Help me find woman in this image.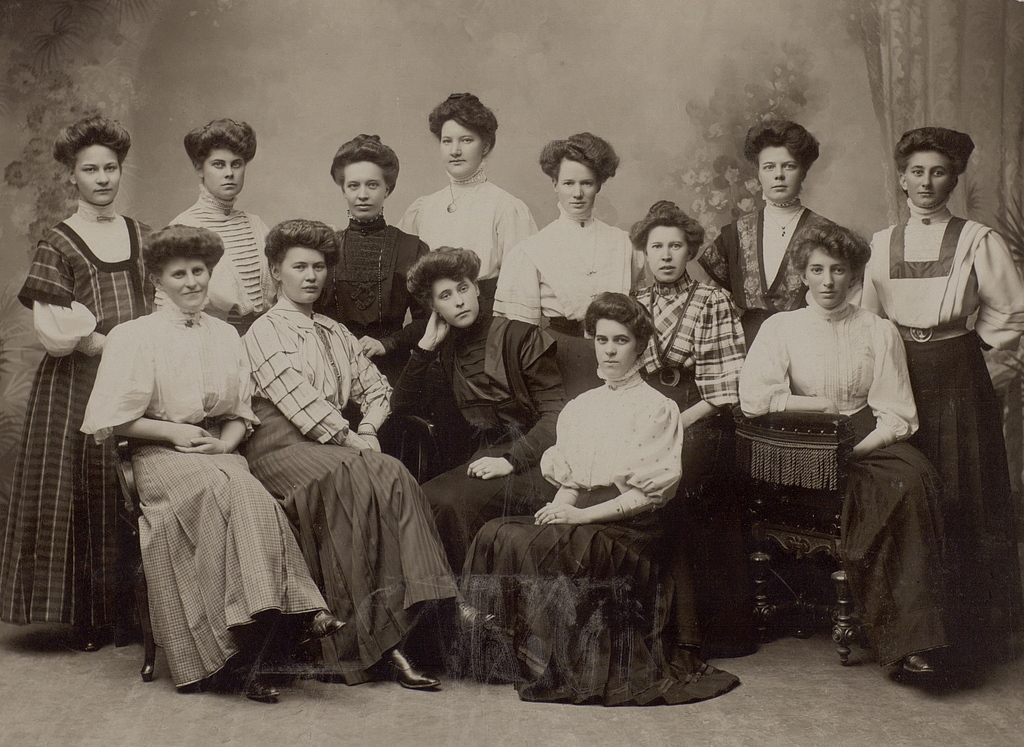
Found it: (0, 112, 159, 653).
